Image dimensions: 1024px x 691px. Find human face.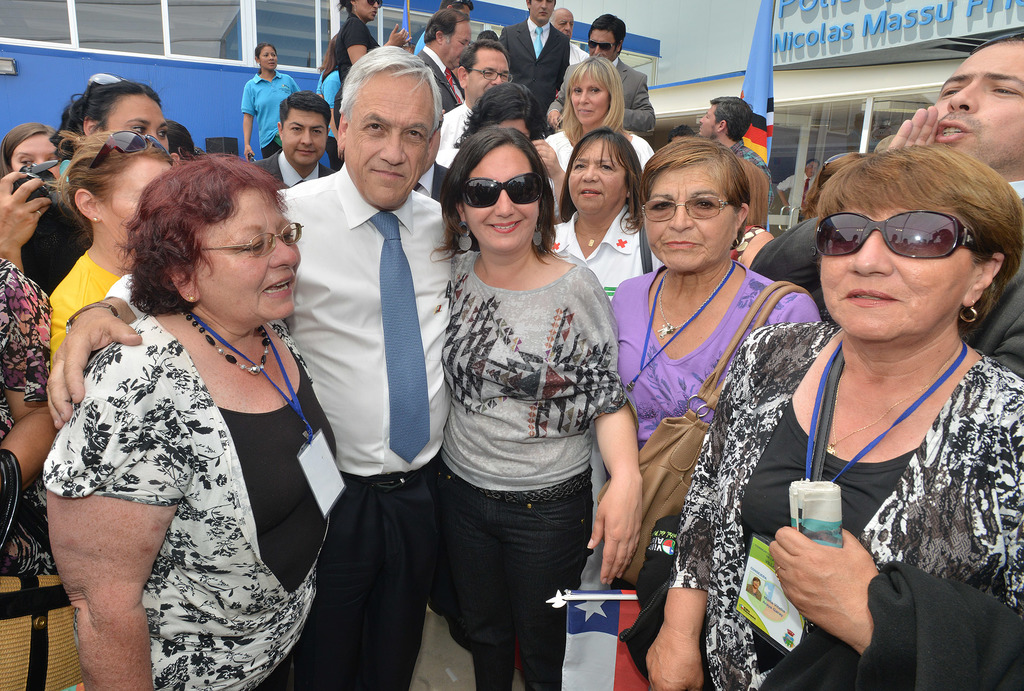
pyautogui.locateOnScreen(531, 0, 554, 23).
